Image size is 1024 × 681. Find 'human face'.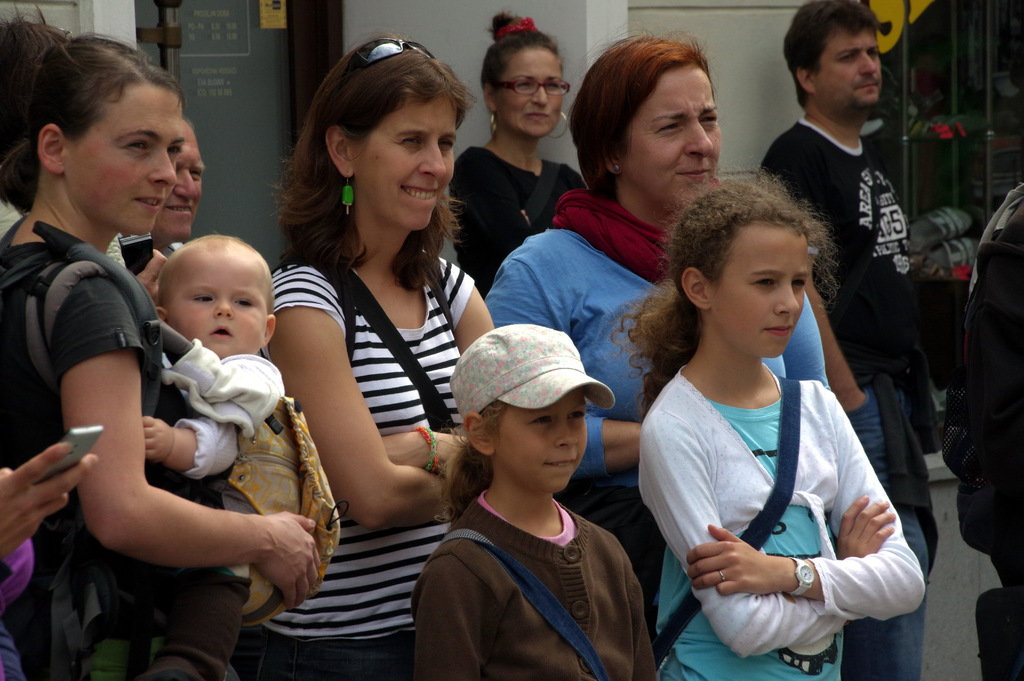
l=721, t=240, r=810, b=359.
